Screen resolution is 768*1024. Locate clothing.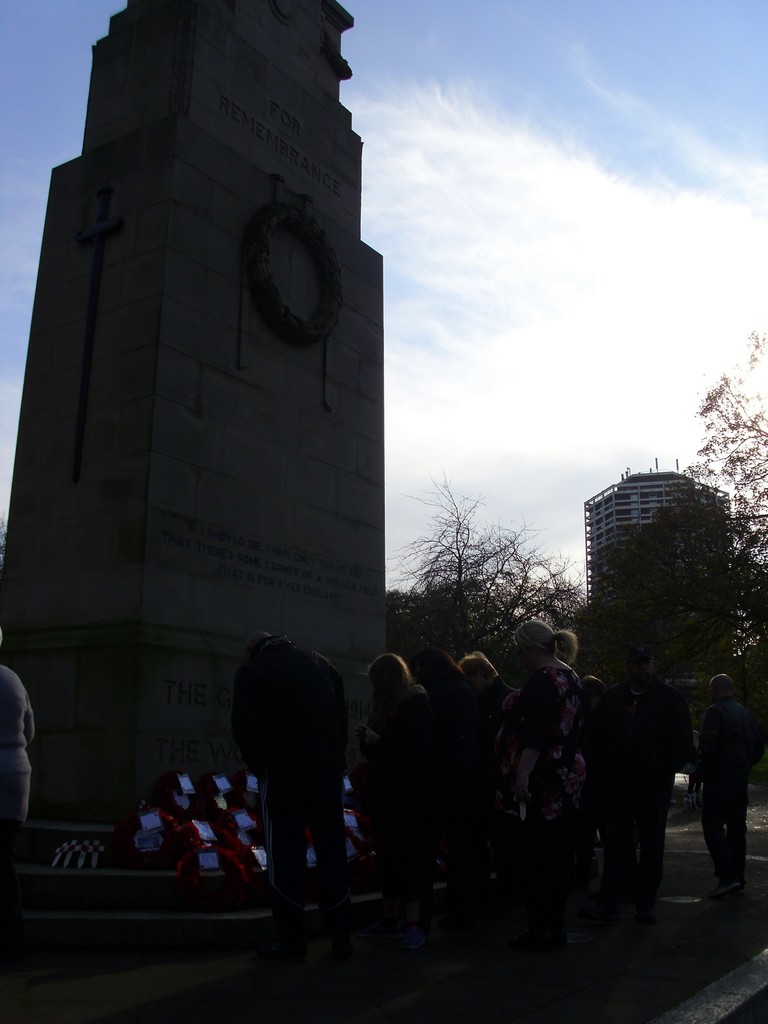
(394, 680, 536, 896).
